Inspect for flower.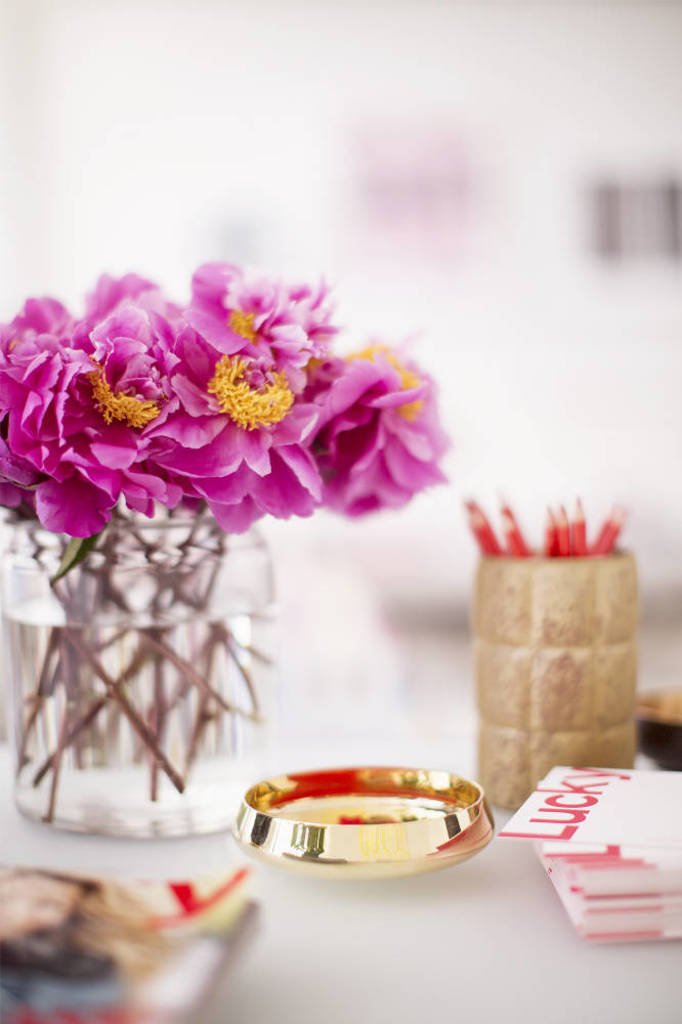
Inspection: l=334, t=376, r=458, b=523.
